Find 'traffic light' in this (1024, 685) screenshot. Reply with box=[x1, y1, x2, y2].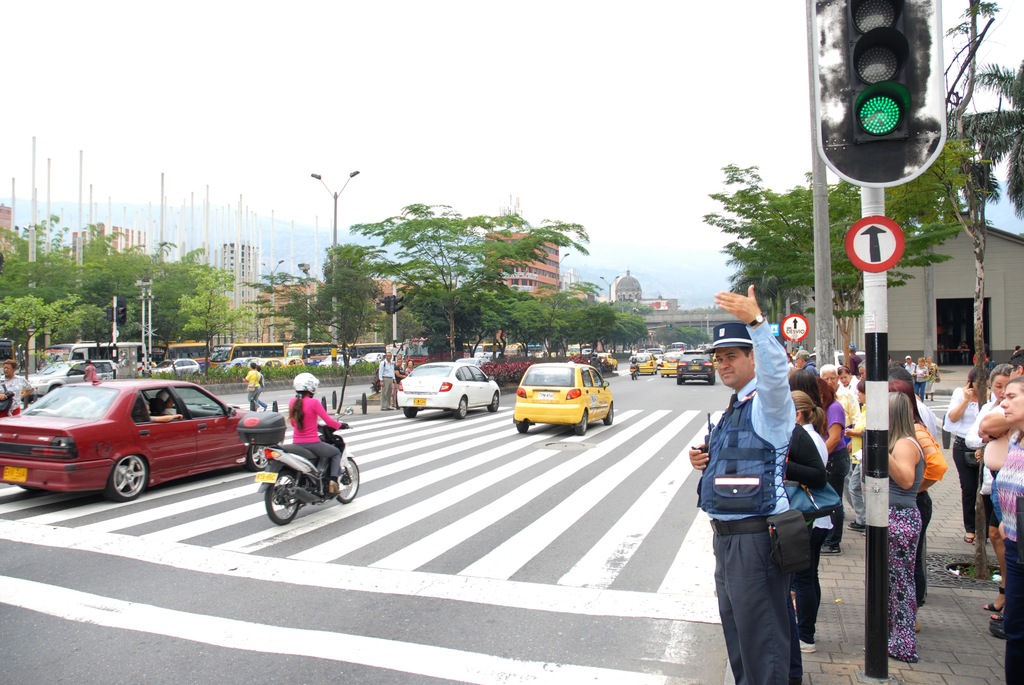
box=[377, 294, 403, 316].
